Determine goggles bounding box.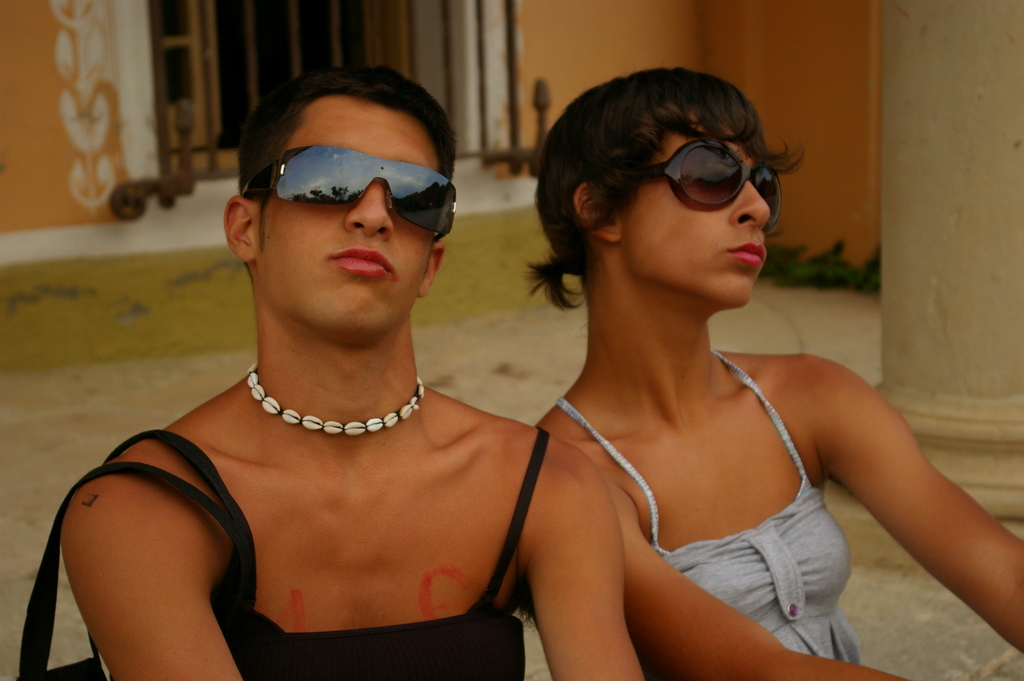
Determined: x1=621, y1=134, x2=789, y2=234.
